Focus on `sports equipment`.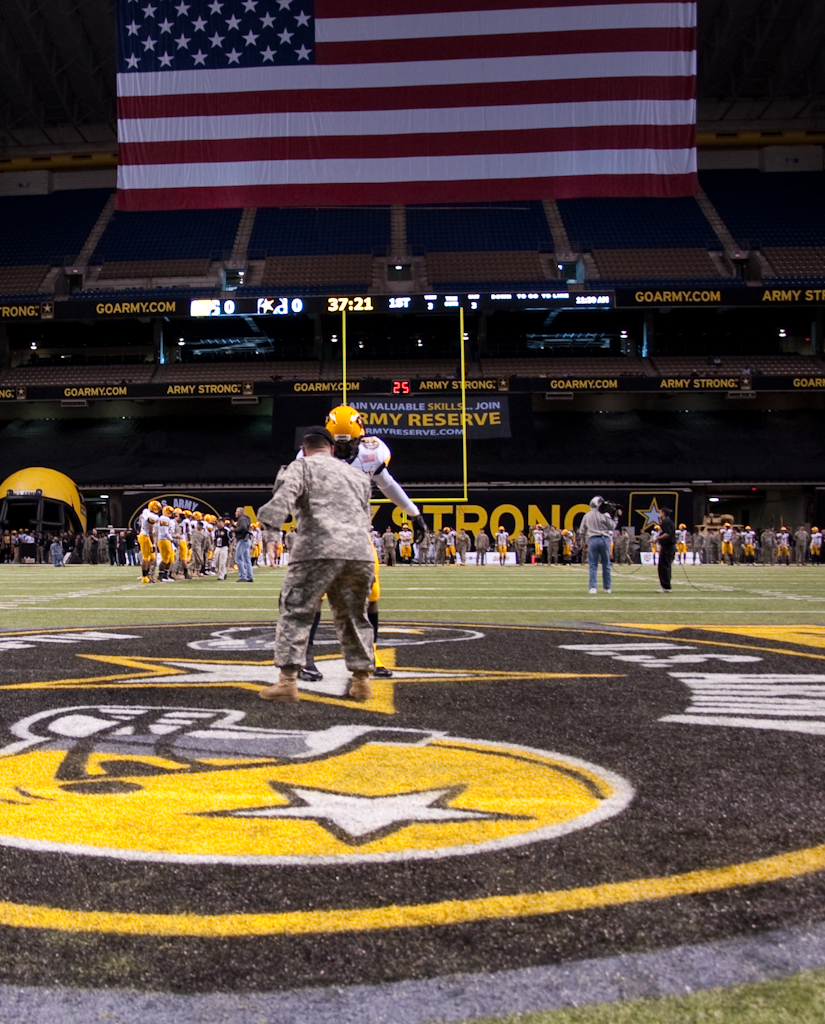
Focused at bbox=(257, 668, 300, 698).
